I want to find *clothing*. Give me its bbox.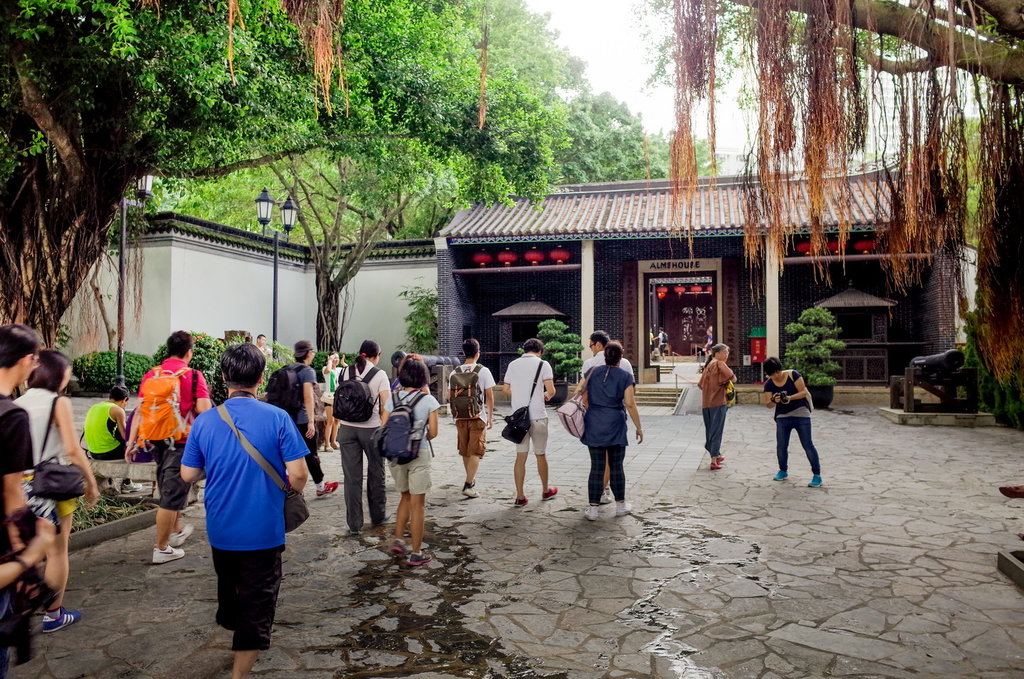
box(698, 359, 735, 458).
